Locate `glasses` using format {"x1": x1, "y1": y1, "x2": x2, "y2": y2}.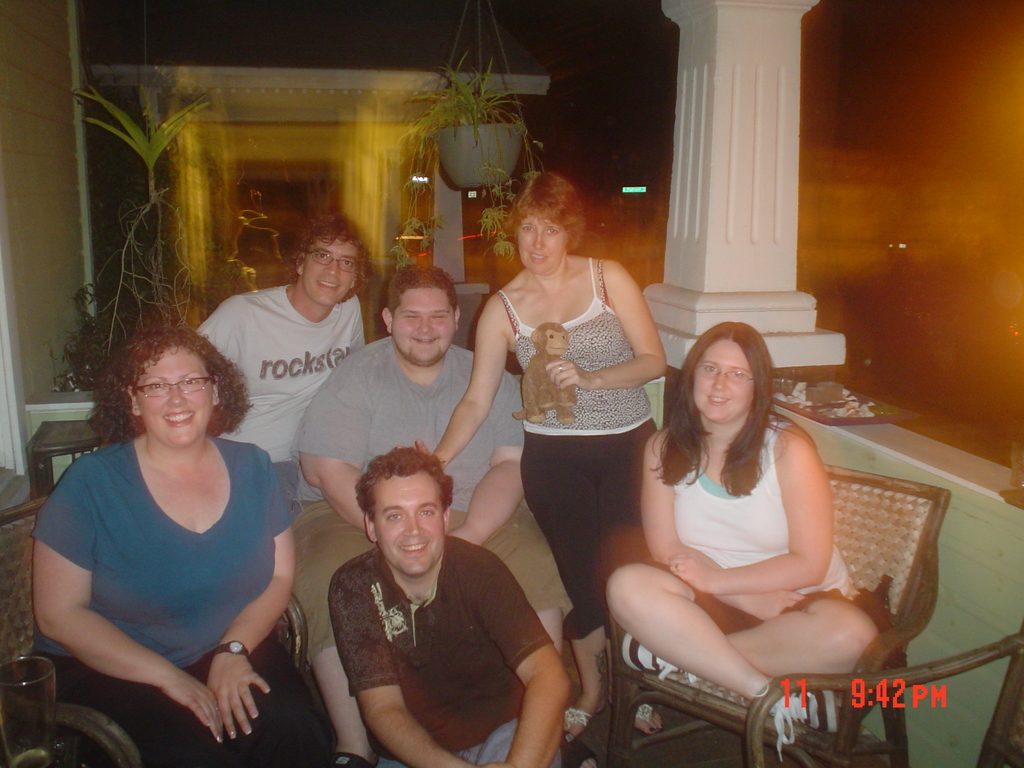
{"x1": 687, "y1": 353, "x2": 758, "y2": 394}.
